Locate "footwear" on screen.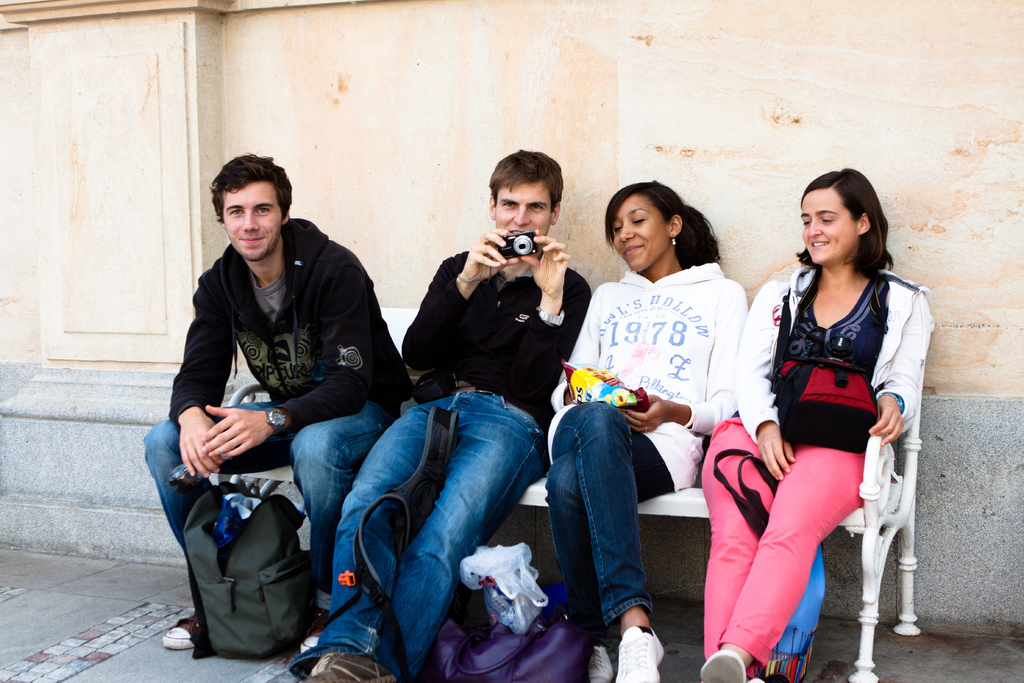
On screen at pyautogui.locateOnScreen(299, 648, 399, 682).
